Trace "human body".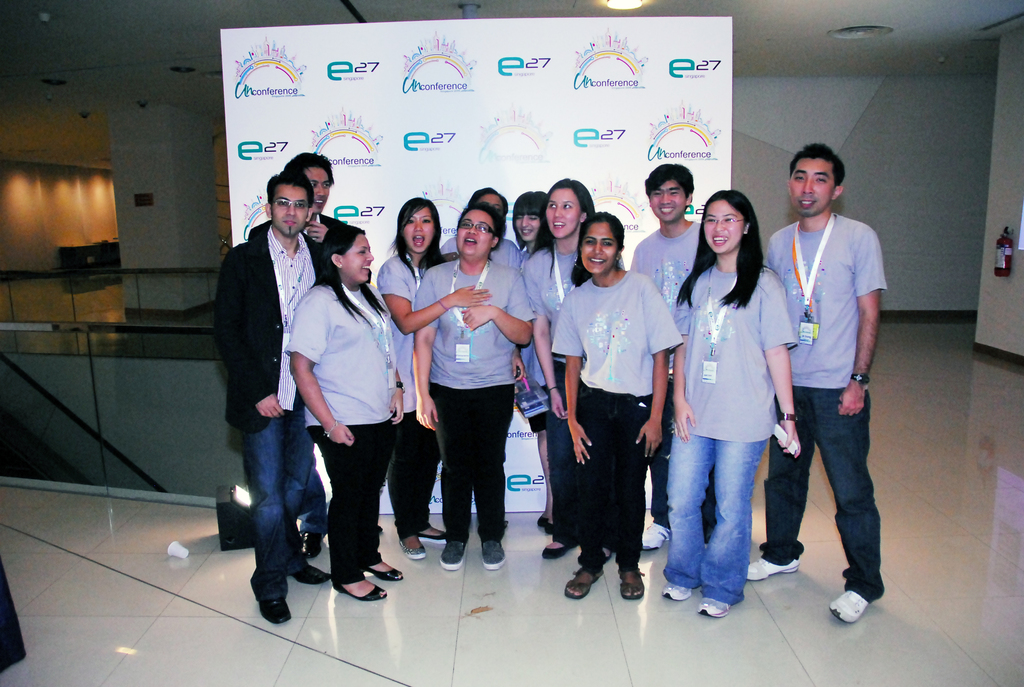
Traced to locate(673, 188, 801, 619).
